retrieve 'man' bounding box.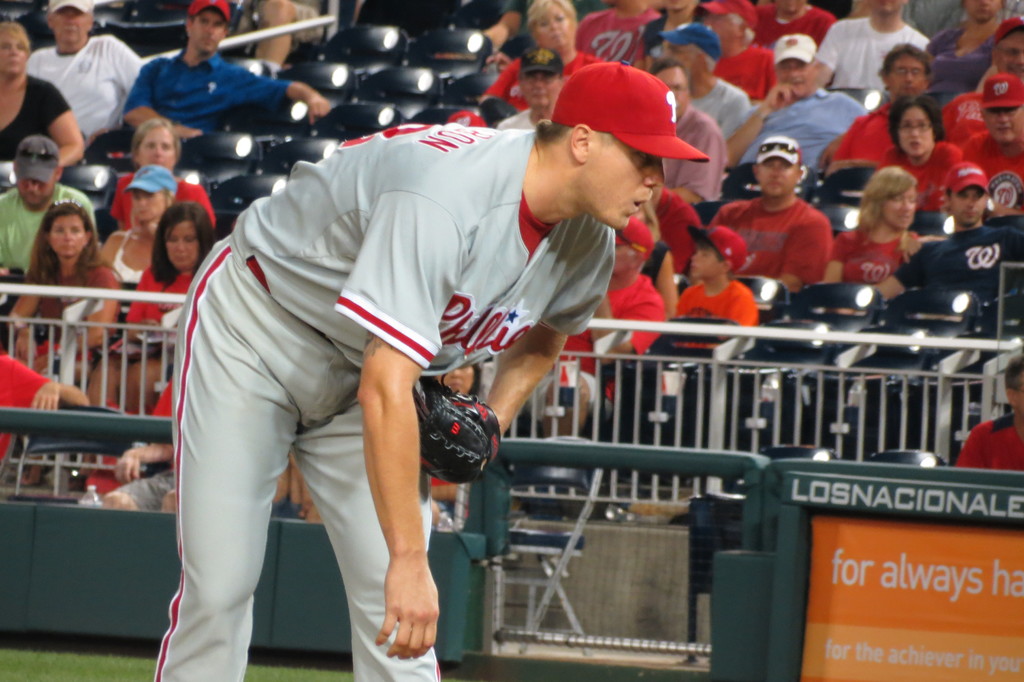
Bounding box: (155, 54, 666, 681).
